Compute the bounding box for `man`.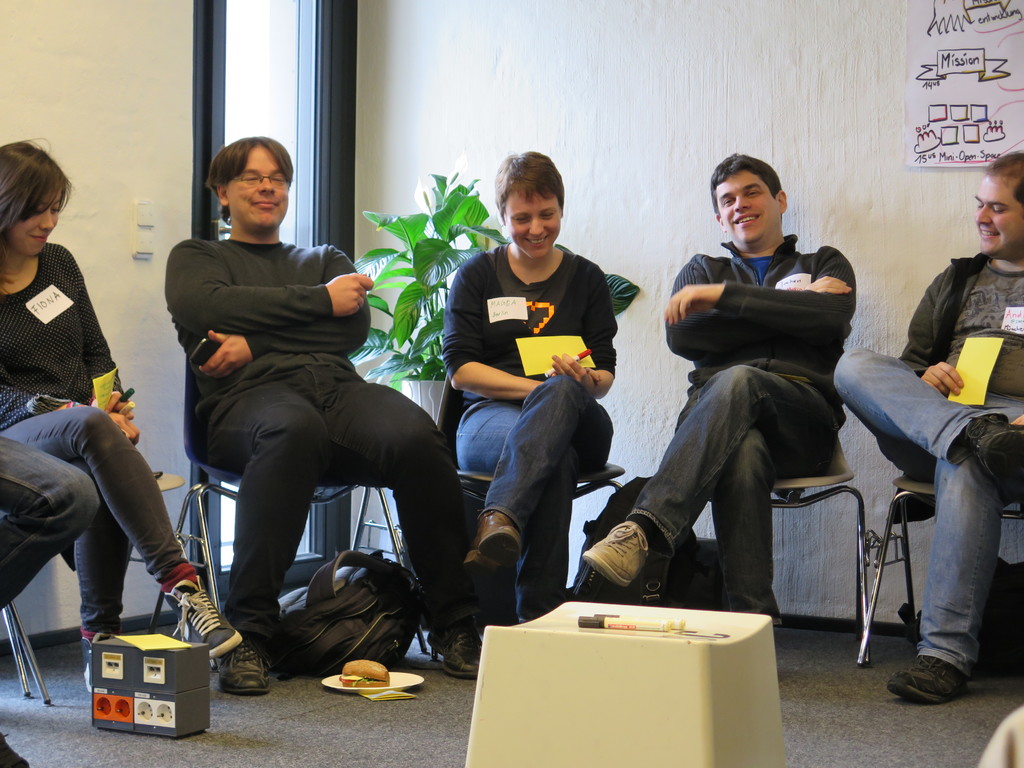
147 141 442 700.
